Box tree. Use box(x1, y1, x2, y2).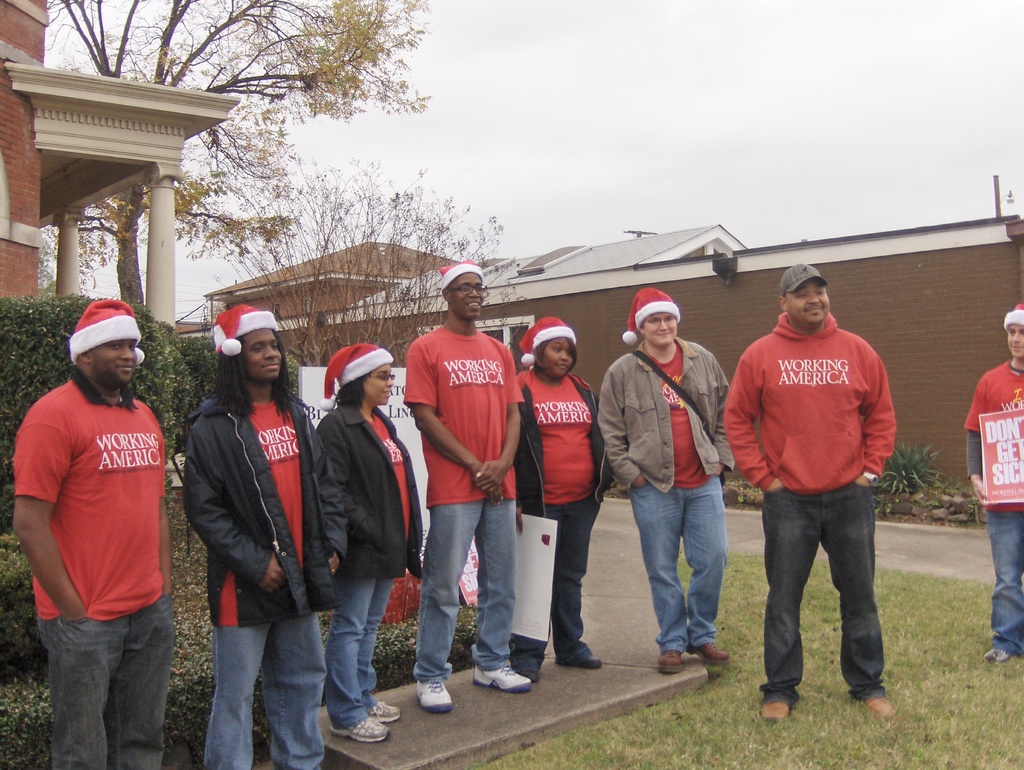
box(54, 0, 419, 317).
